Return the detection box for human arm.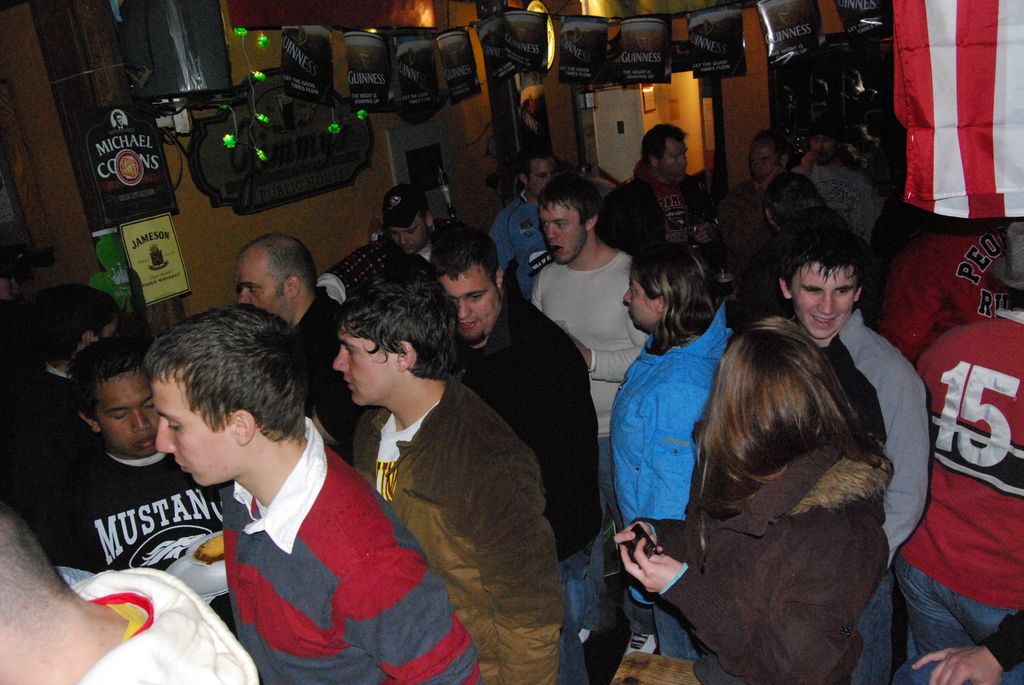
box=[598, 538, 890, 684].
